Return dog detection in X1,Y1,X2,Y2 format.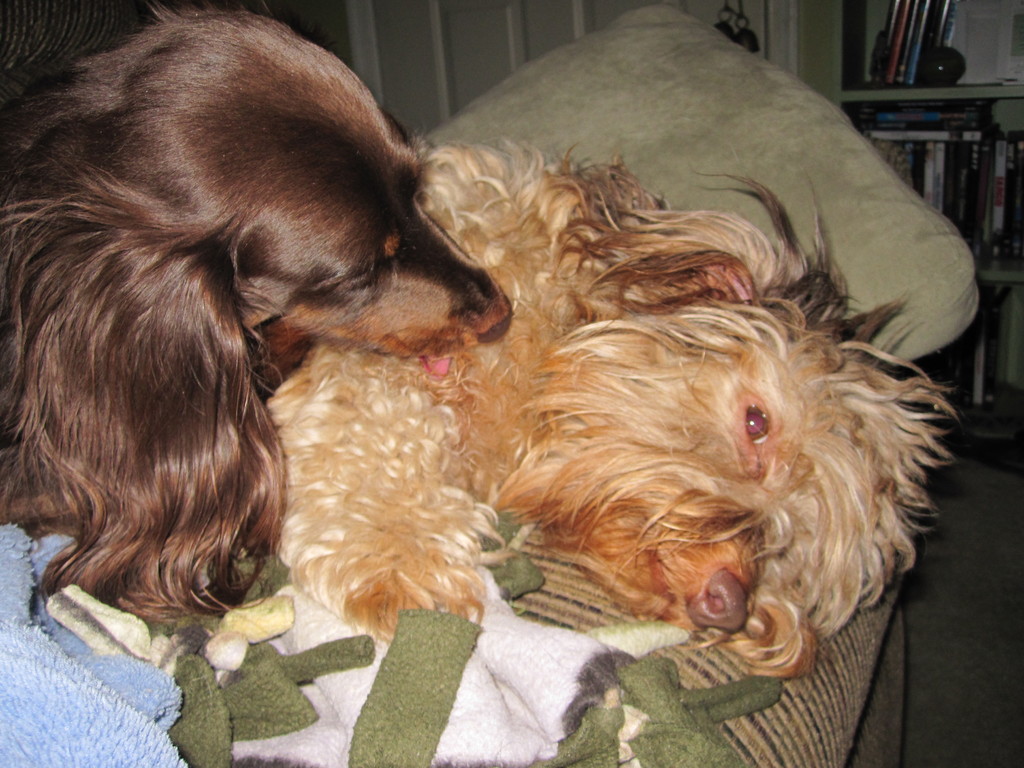
0,0,509,619.
